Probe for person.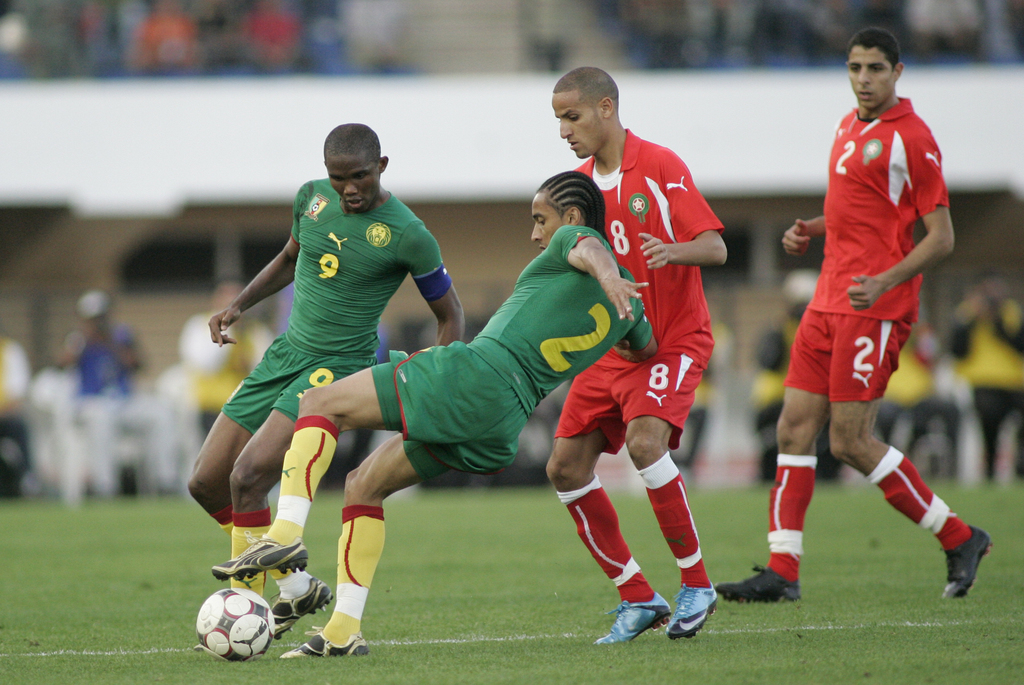
Probe result: {"x1": 205, "y1": 167, "x2": 658, "y2": 657}.
